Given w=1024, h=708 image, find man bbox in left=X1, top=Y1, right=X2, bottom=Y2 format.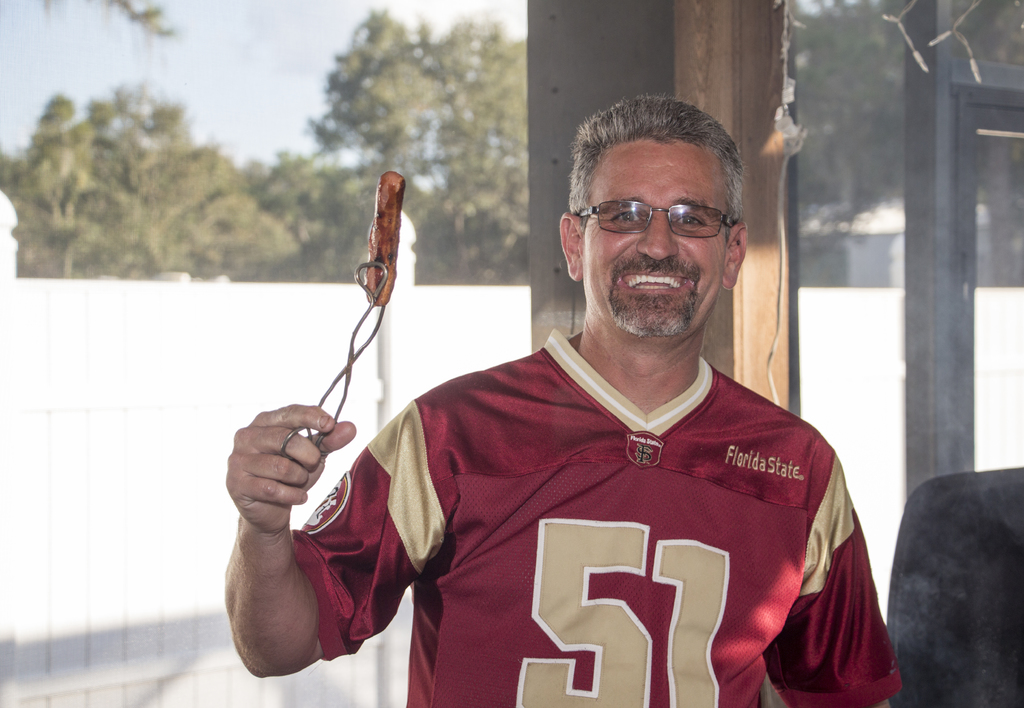
left=278, top=98, right=913, bottom=679.
